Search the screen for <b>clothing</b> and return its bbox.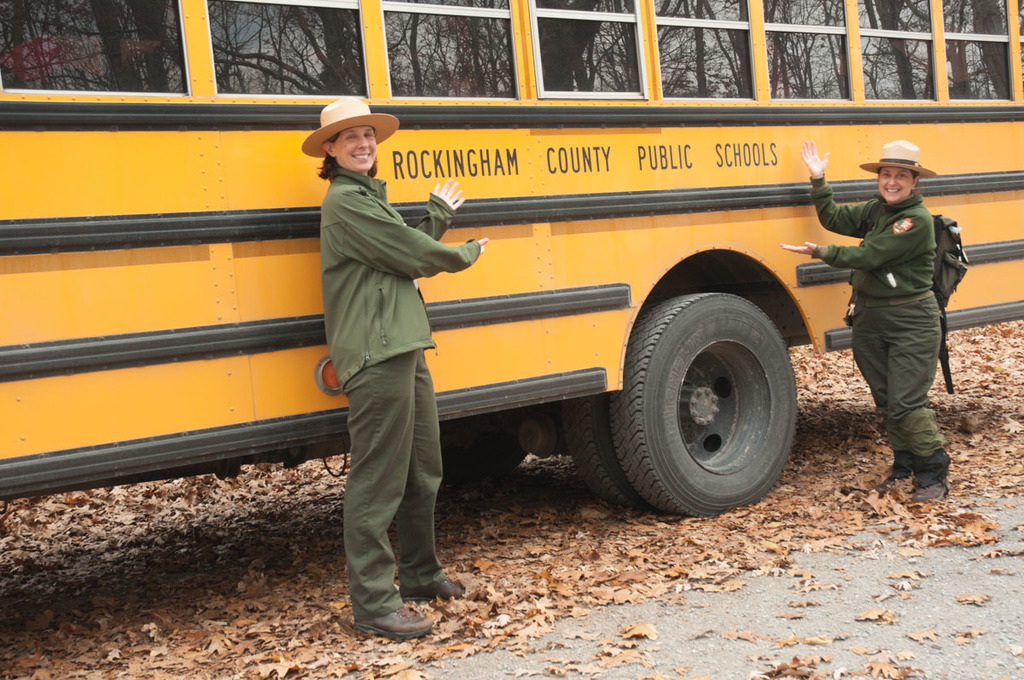
Found: rect(309, 108, 465, 606).
